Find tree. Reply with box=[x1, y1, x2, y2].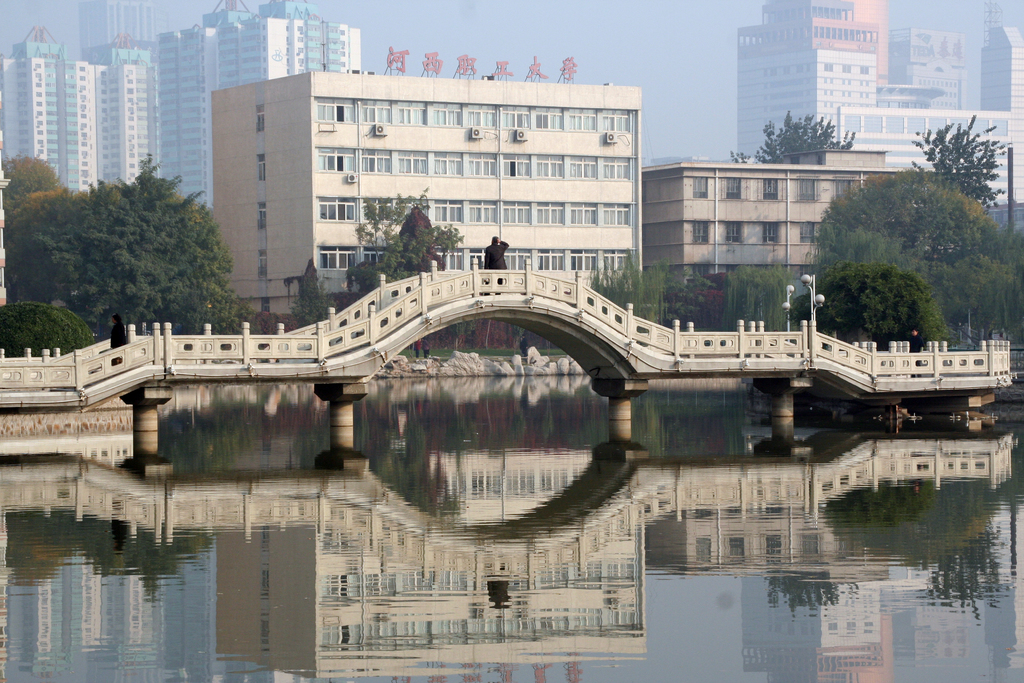
box=[751, 113, 861, 165].
